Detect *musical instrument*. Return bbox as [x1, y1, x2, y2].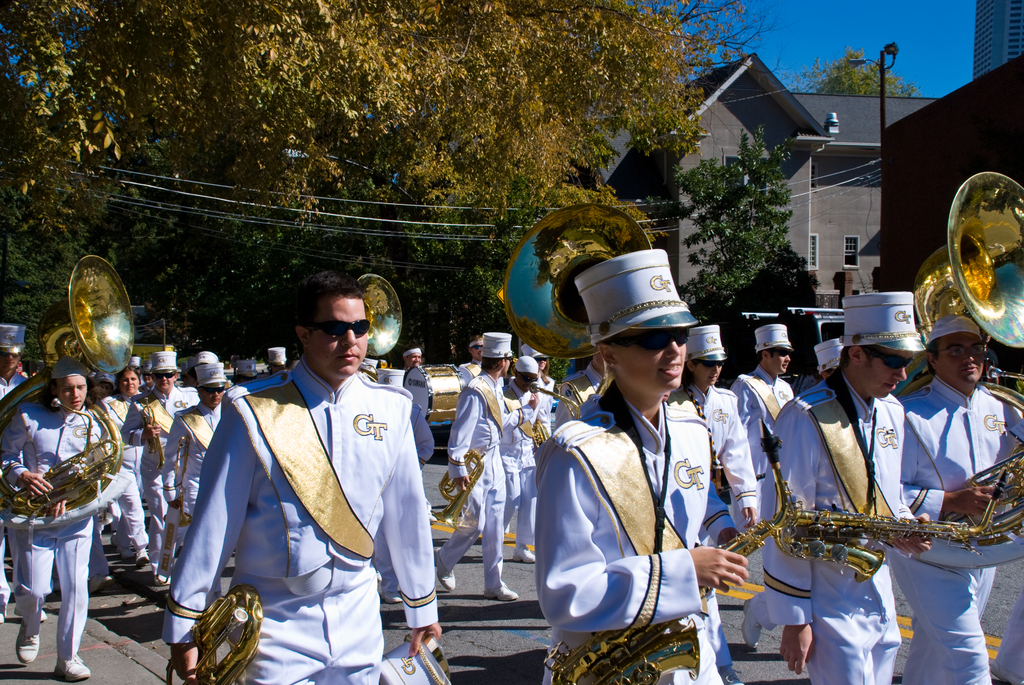
[529, 412, 552, 445].
